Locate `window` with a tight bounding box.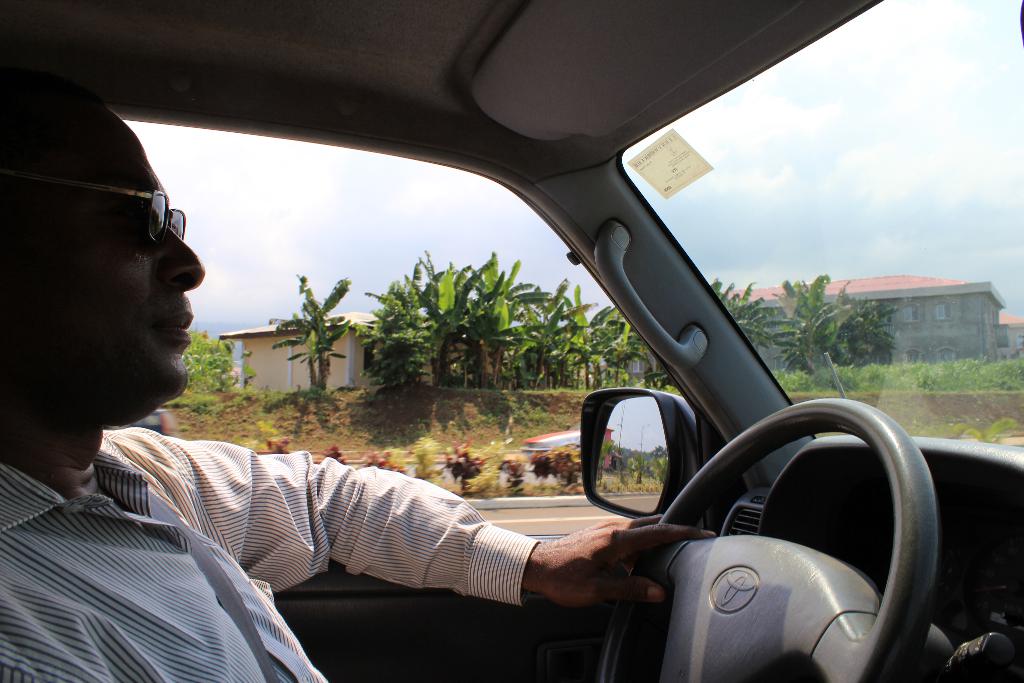
x1=631, y1=359, x2=645, y2=371.
